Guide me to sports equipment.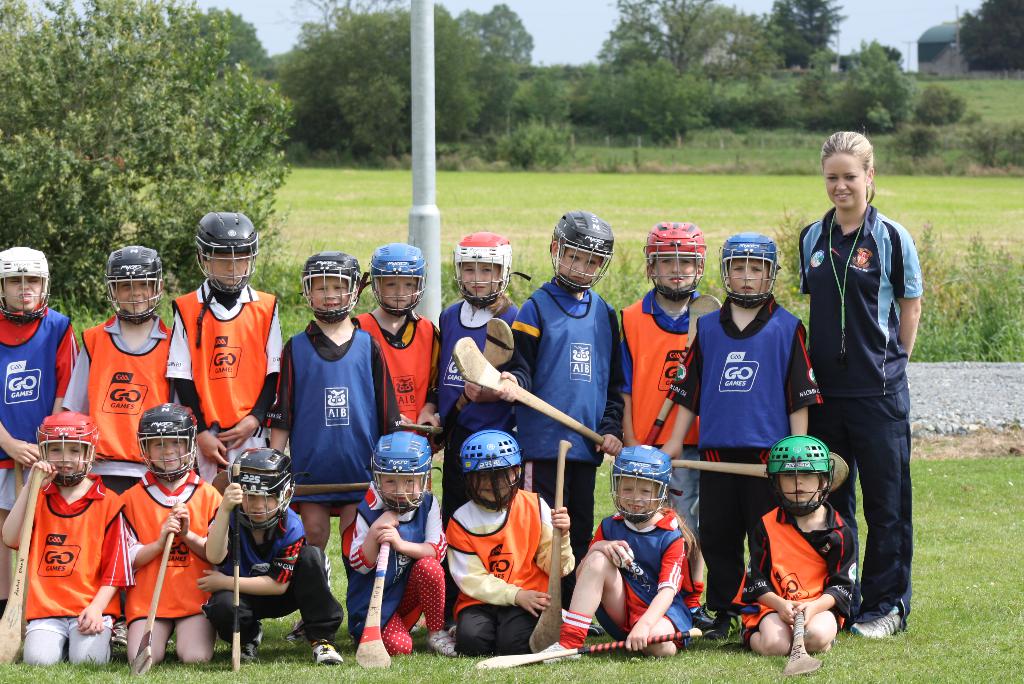
Guidance: <region>366, 427, 436, 514</region>.
